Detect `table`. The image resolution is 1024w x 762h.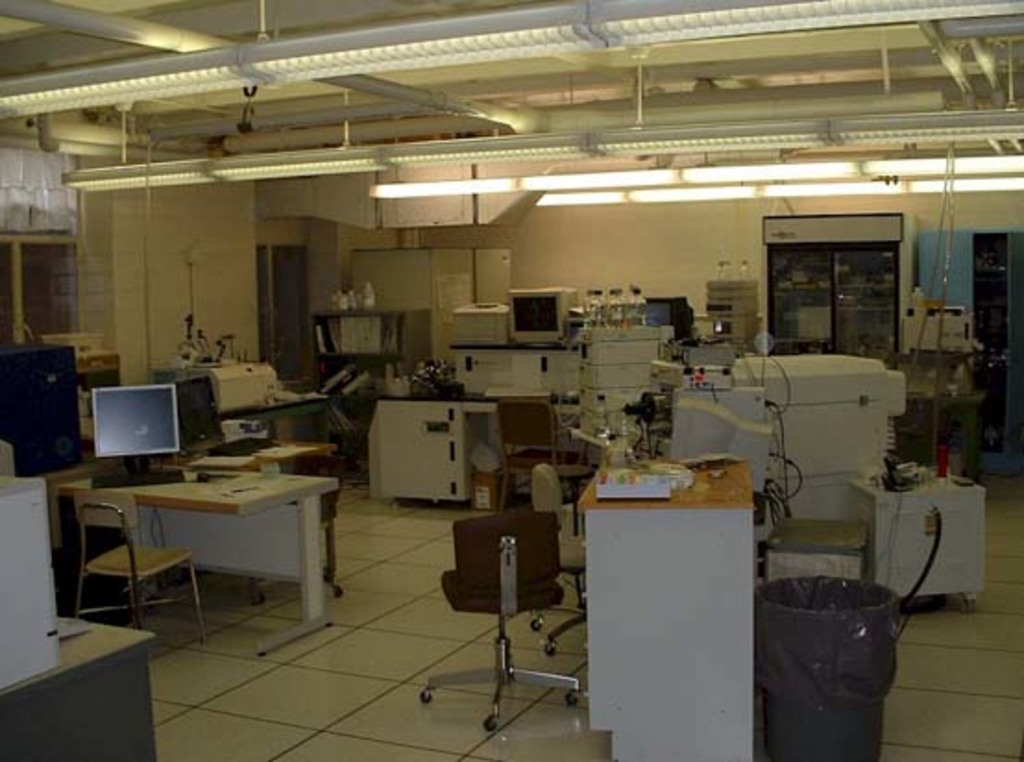
571 451 760 760.
